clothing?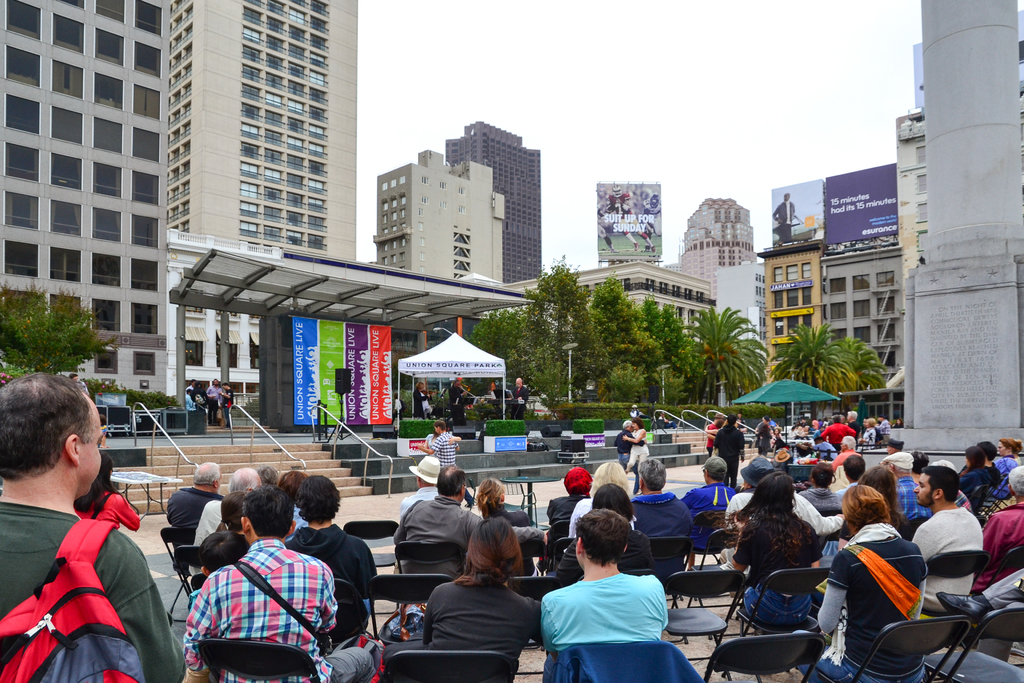
74, 411, 103, 493
